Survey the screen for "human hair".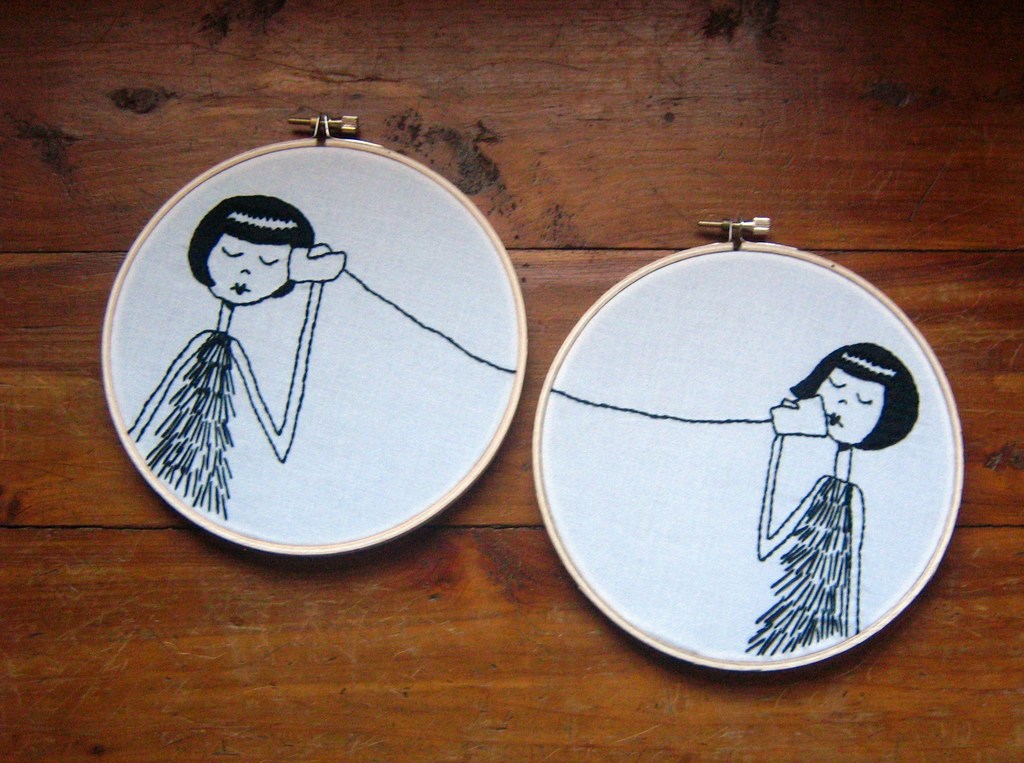
Survey found: (781, 337, 924, 447).
